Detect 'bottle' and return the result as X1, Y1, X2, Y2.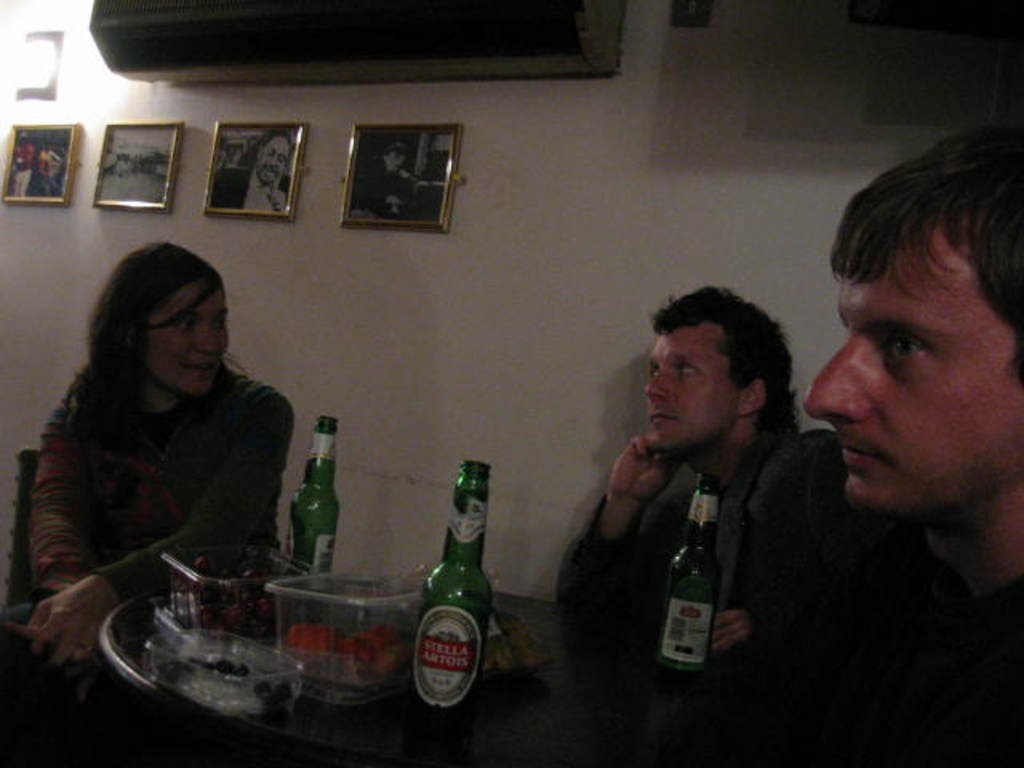
402, 480, 494, 722.
